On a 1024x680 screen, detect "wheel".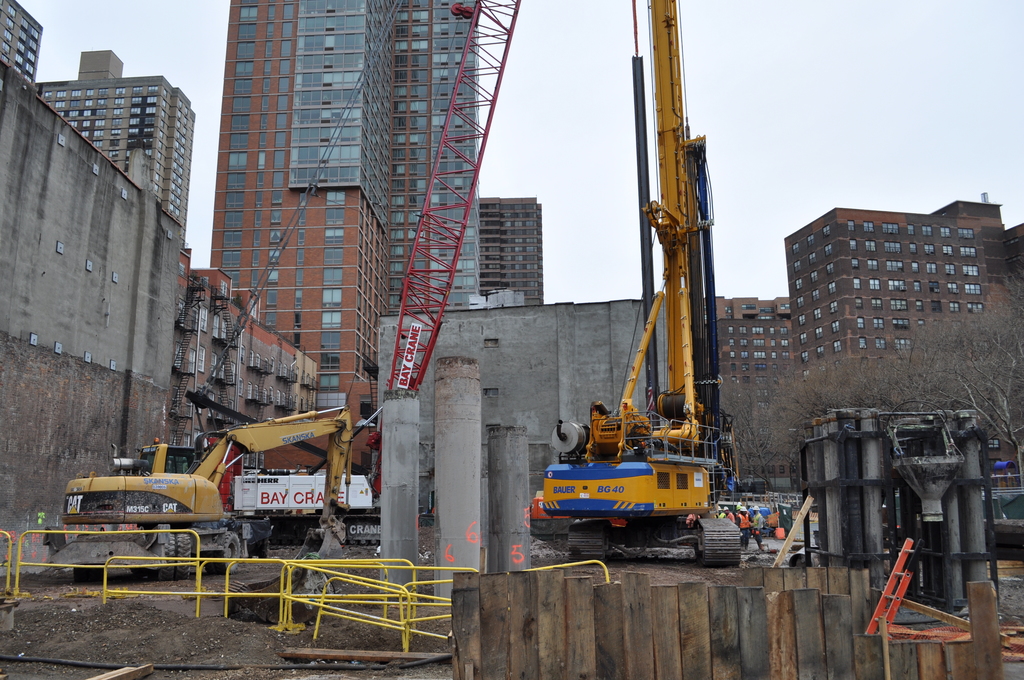
bbox=(220, 531, 239, 572).
